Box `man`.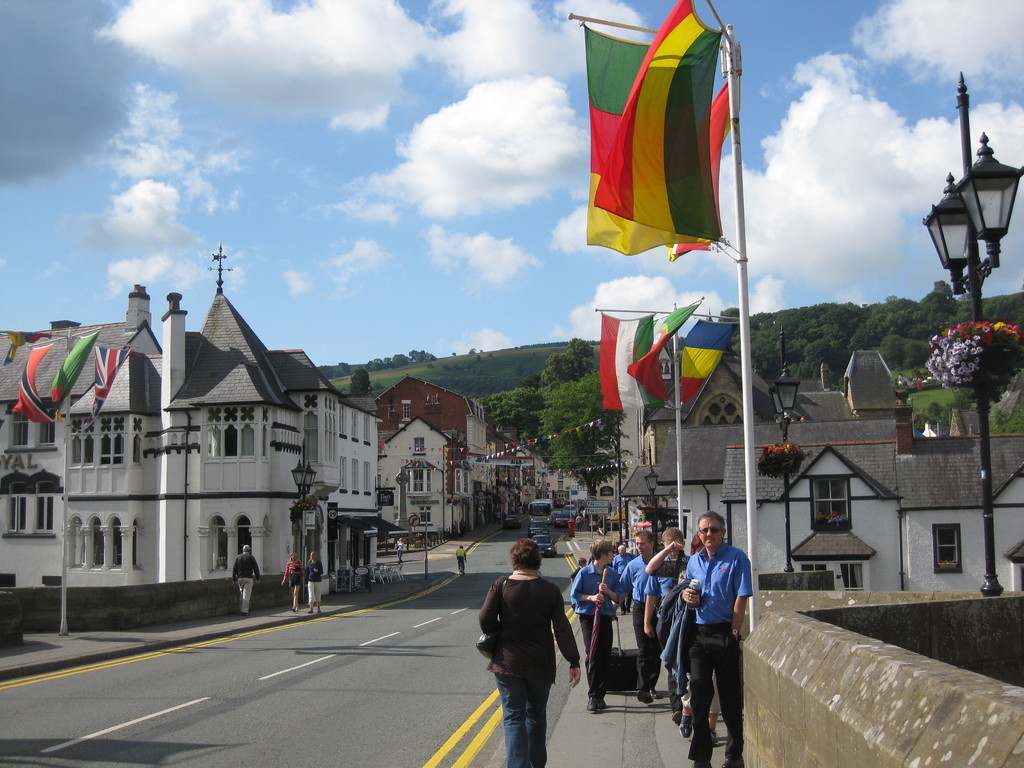
x1=232 y1=543 x2=260 y2=618.
